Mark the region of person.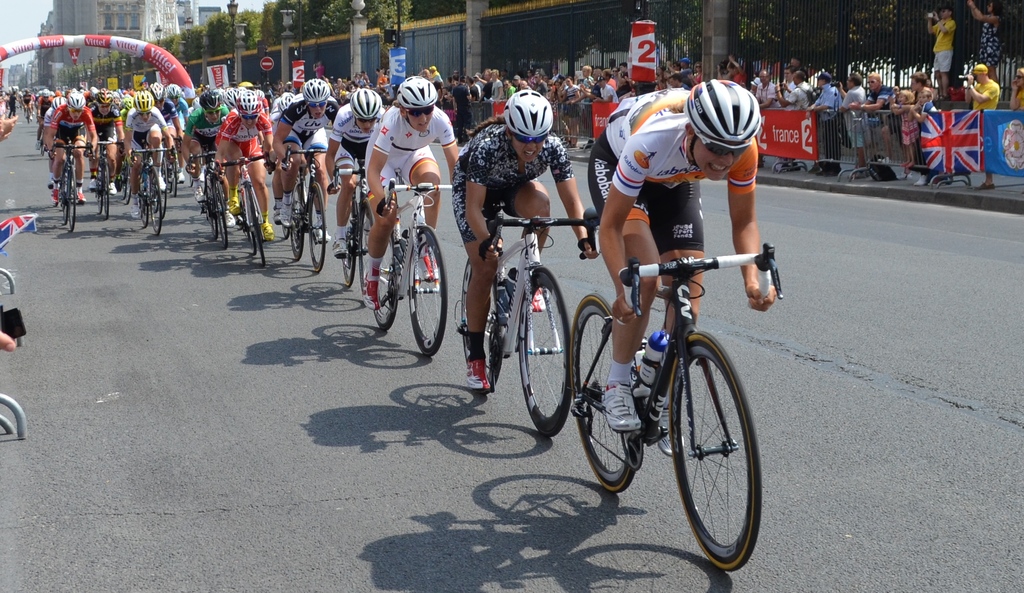
Region: box(324, 81, 393, 265).
